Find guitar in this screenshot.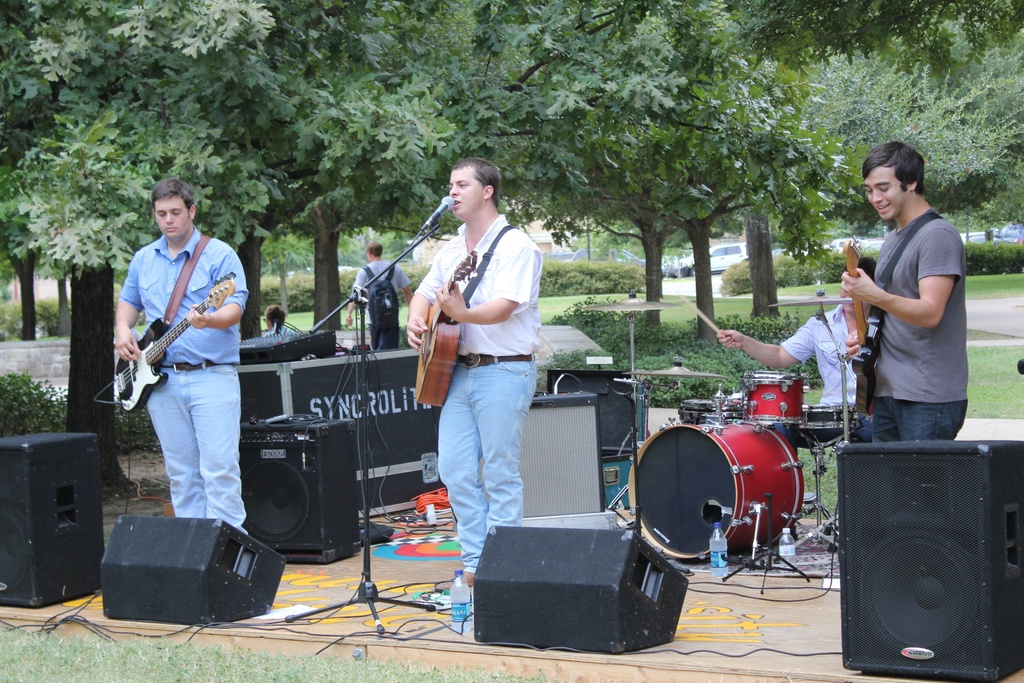
The bounding box for guitar is box(108, 268, 249, 416).
